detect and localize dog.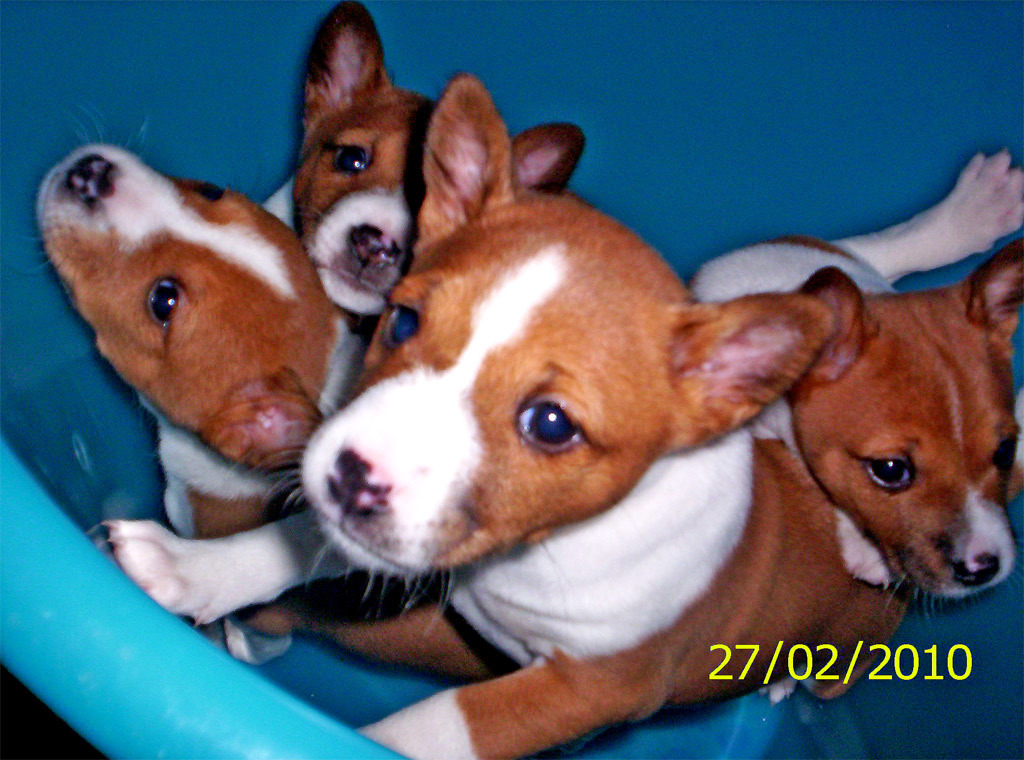
Localized at left=83, top=73, right=907, bottom=759.
